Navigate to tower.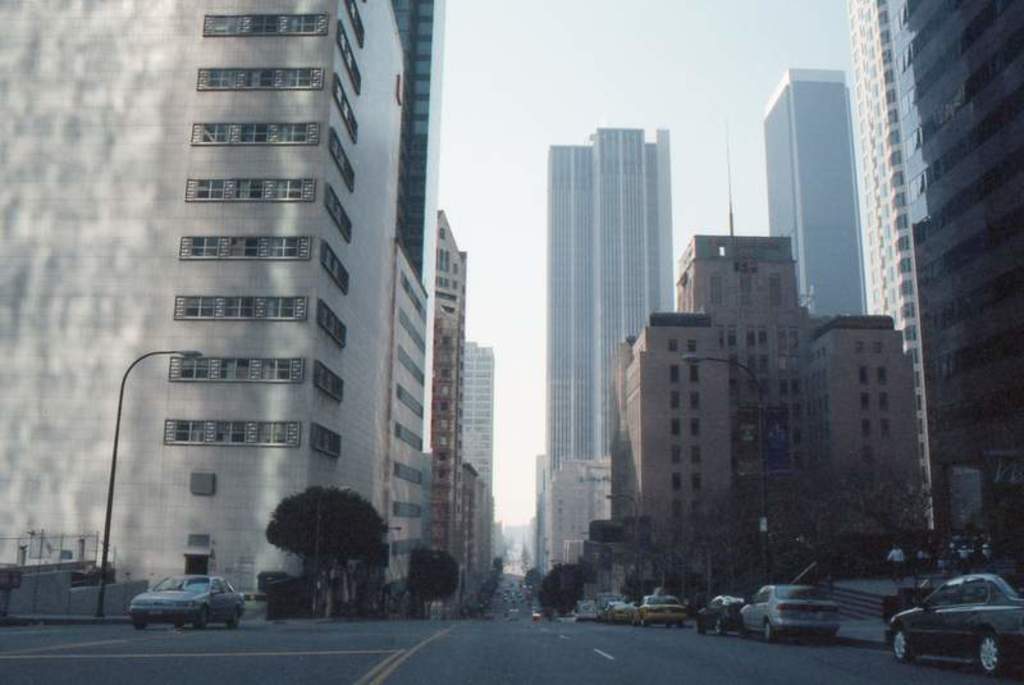
Navigation target: 419 213 466 570.
